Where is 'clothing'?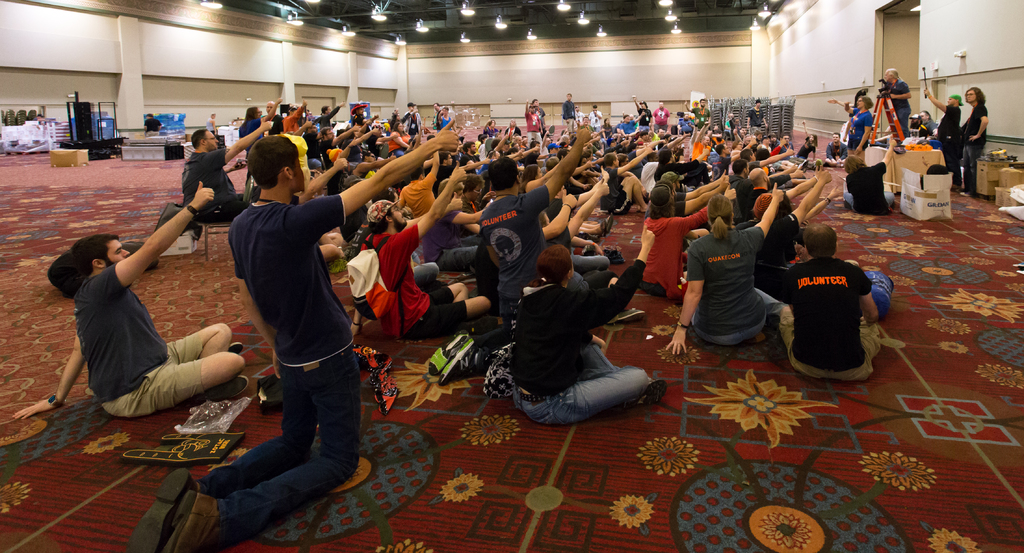
504,259,652,427.
